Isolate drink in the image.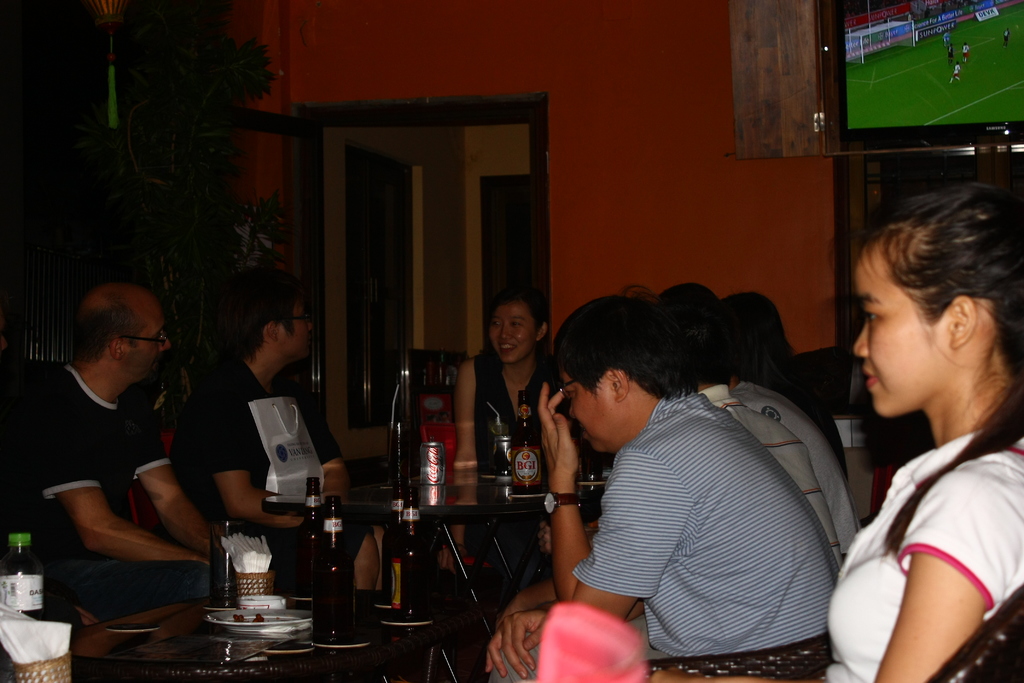
Isolated region: {"x1": 302, "y1": 508, "x2": 351, "y2": 649}.
